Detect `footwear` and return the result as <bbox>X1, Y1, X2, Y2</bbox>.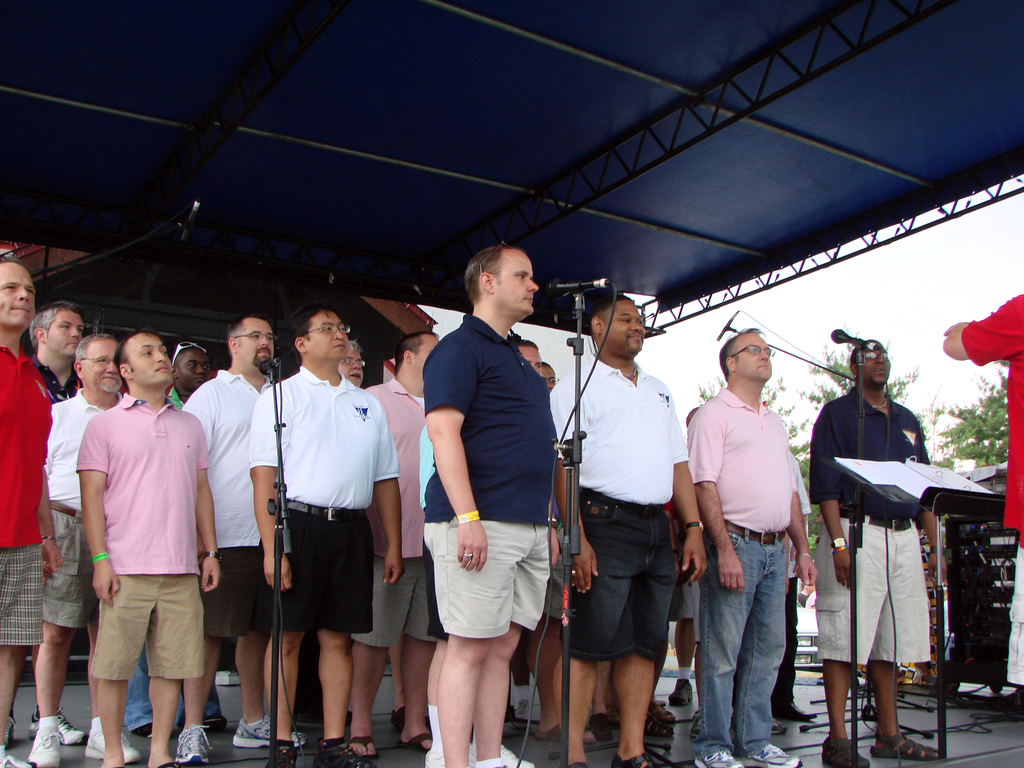
<bbox>745, 741, 802, 767</bbox>.
